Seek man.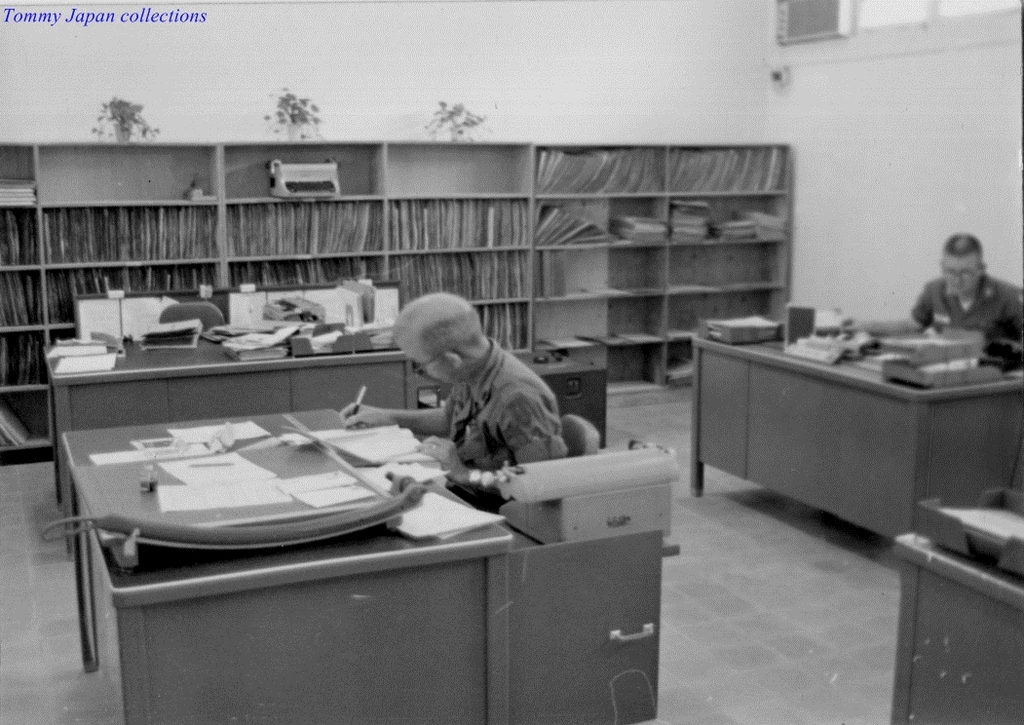
left=837, top=225, right=1023, bottom=354.
